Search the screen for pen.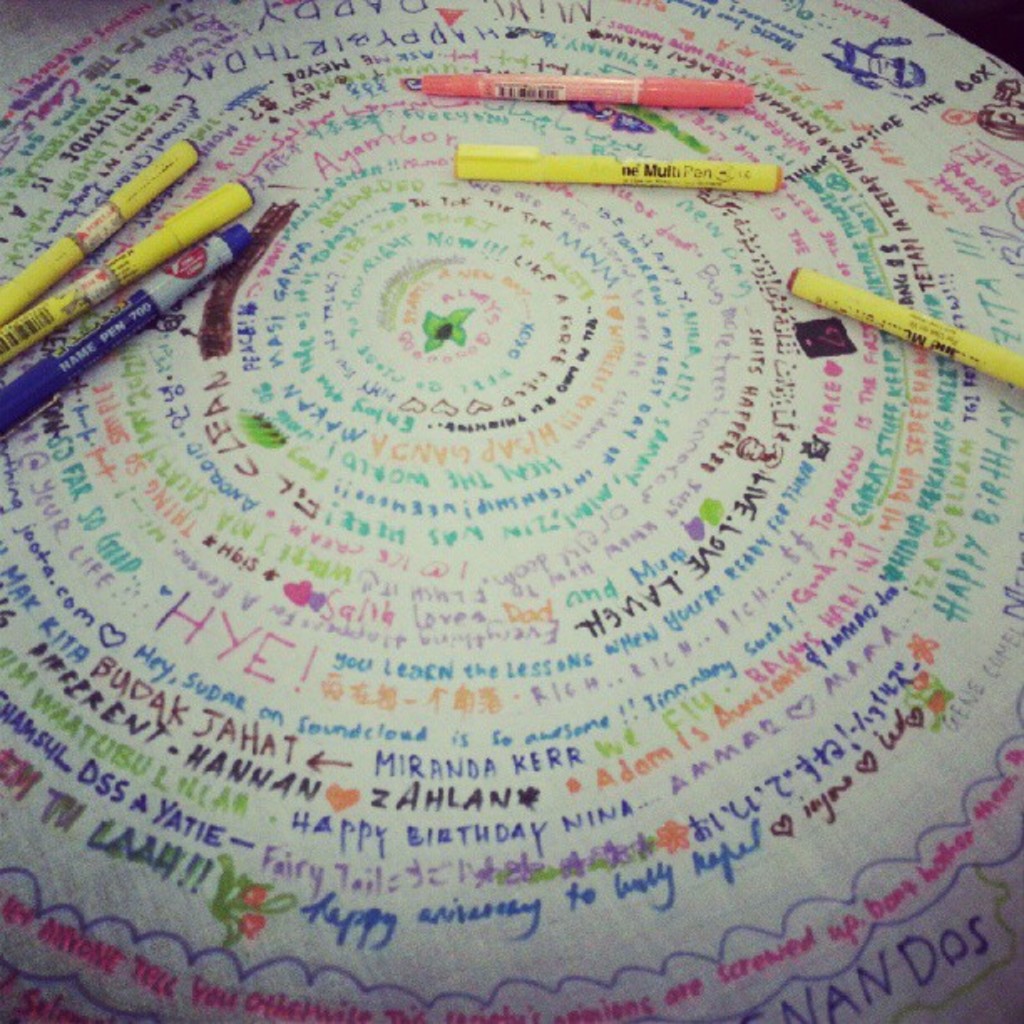
Found at (0, 212, 261, 445).
